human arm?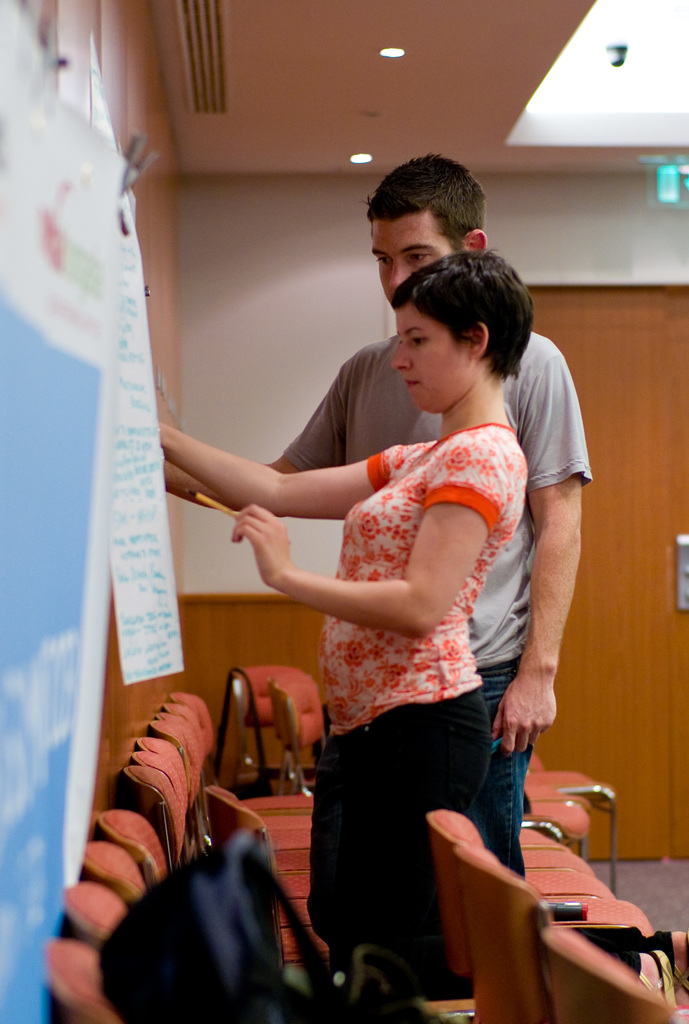
{"x1": 199, "y1": 417, "x2": 521, "y2": 636}
